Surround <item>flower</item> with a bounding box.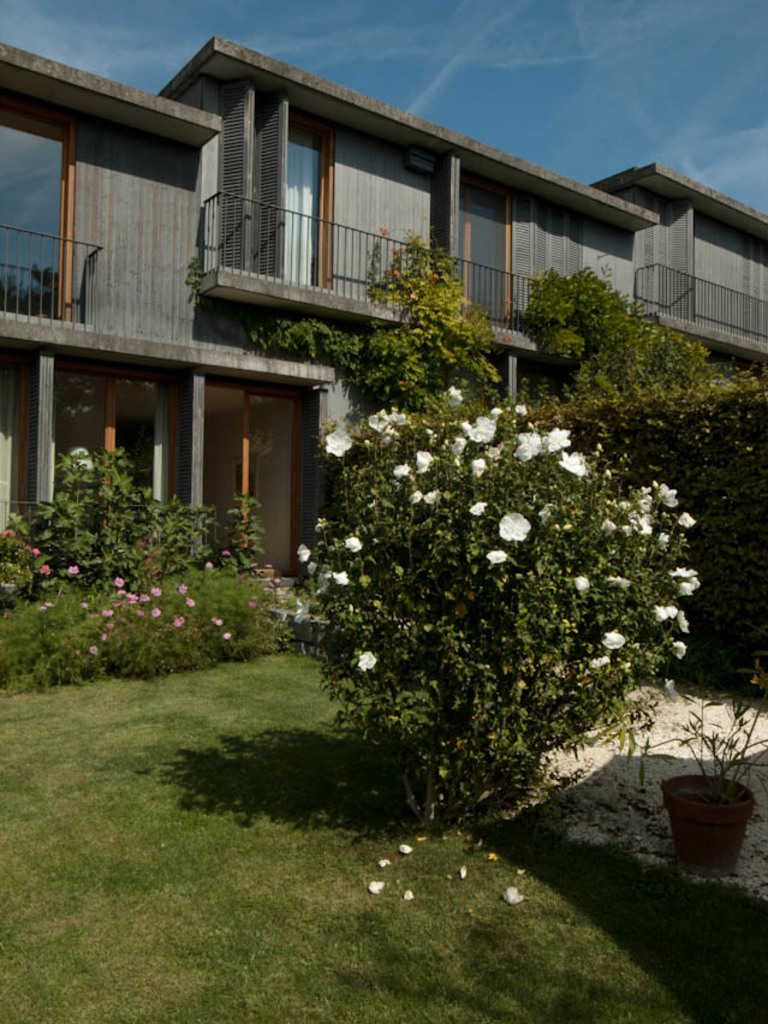
410,488,424,502.
